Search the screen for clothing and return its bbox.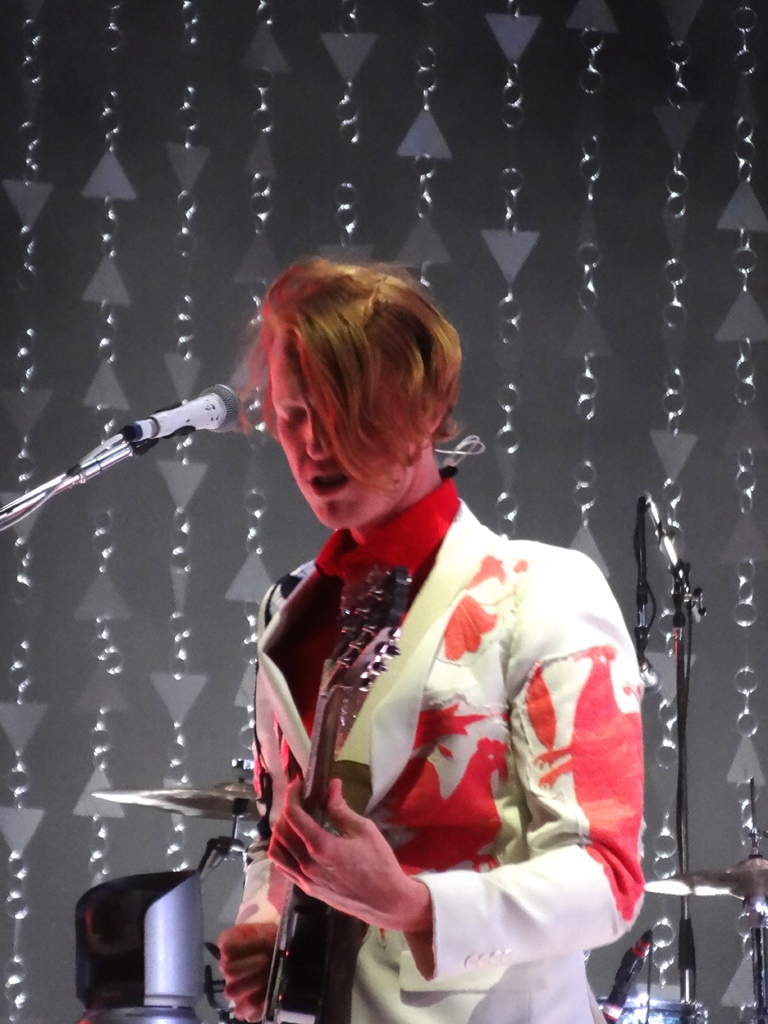
Found: (left=230, top=464, right=643, bottom=1023).
